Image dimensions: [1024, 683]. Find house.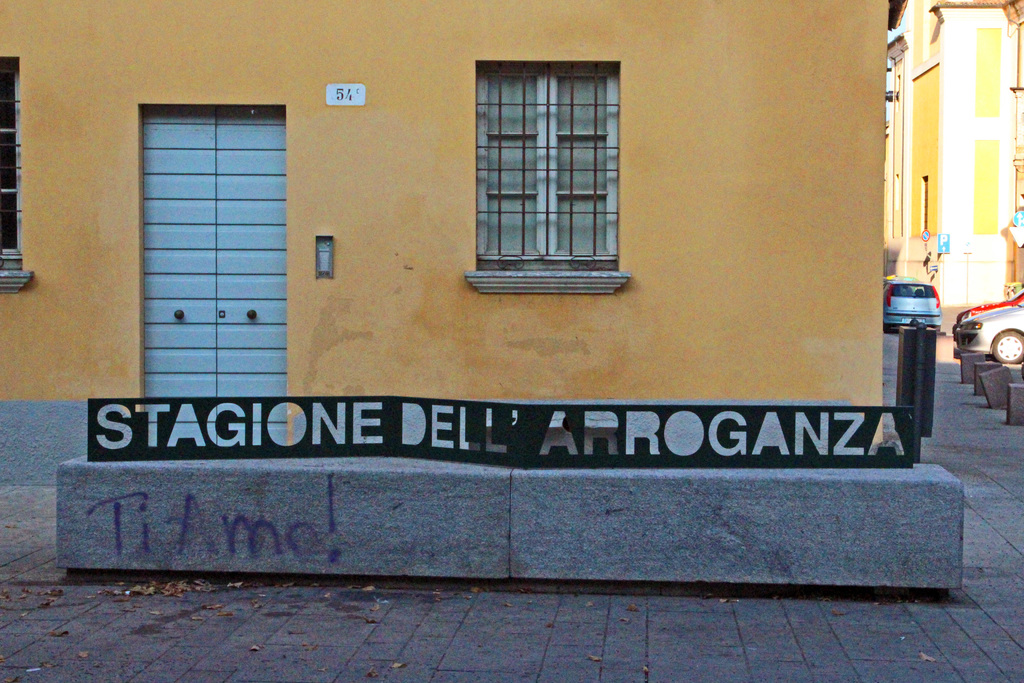
region(886, 0, 1023, 355).
